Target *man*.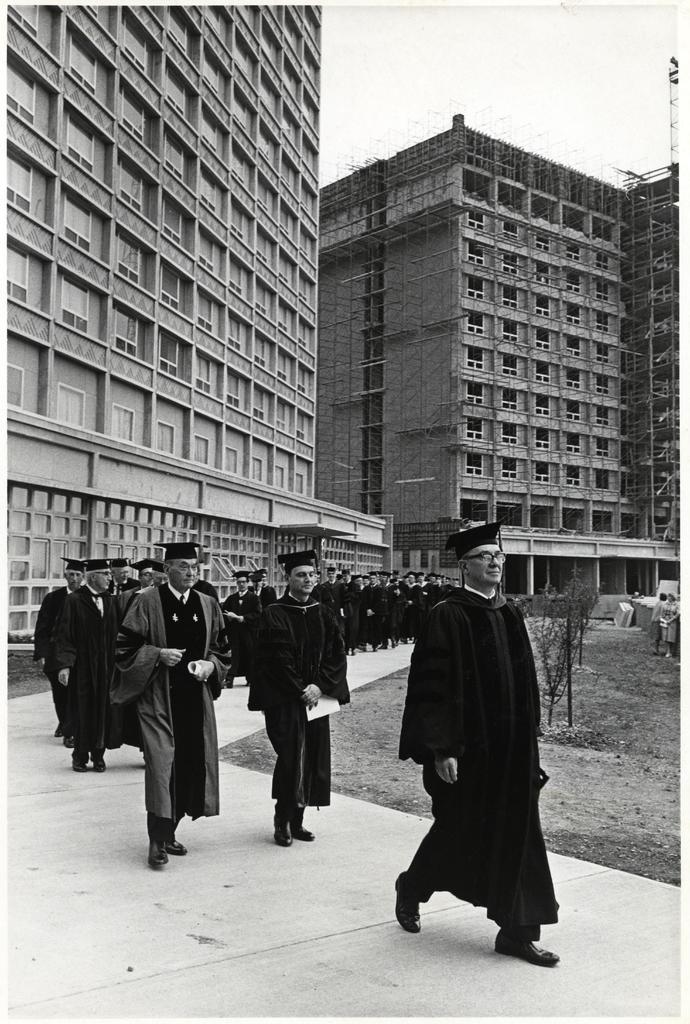
Target region: {"x1": 29, "y1": 550, "x2": 88, "y2": 735}.
